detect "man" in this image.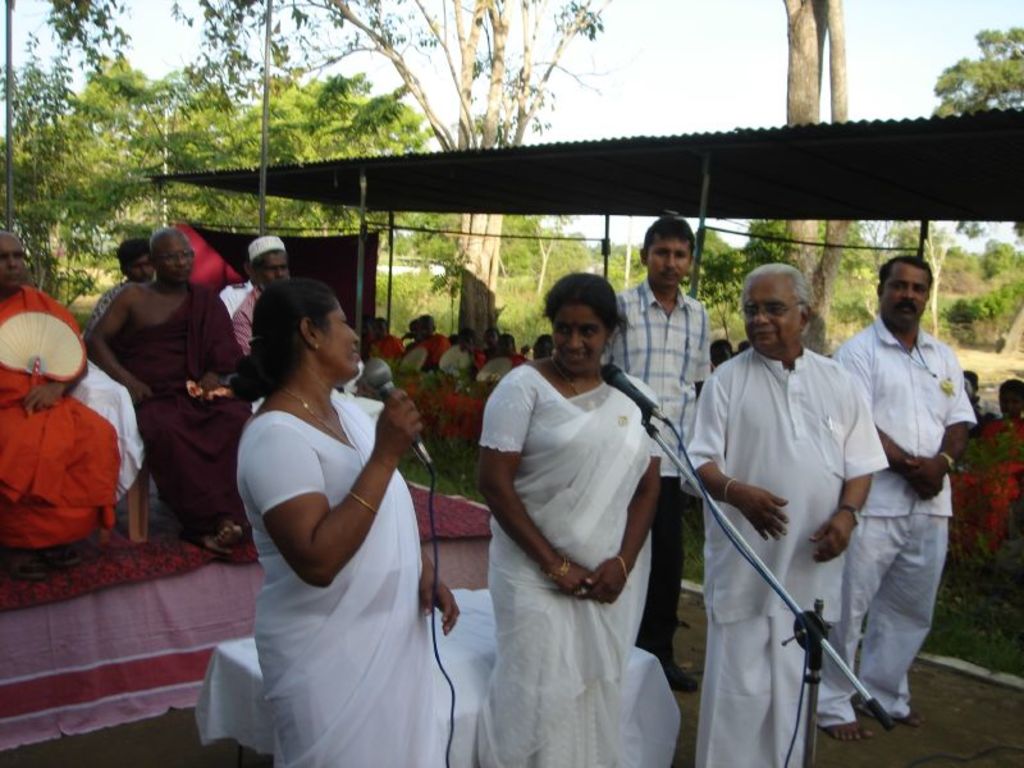
Detection: BBox(239, 232, 311, 374).
